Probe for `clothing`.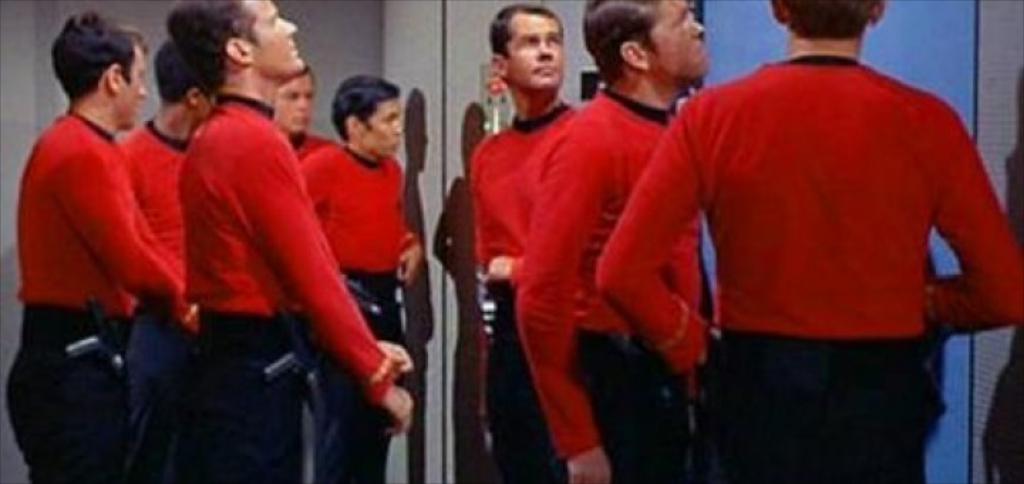
Probe result: select_region(283, 128, 331, 420).
